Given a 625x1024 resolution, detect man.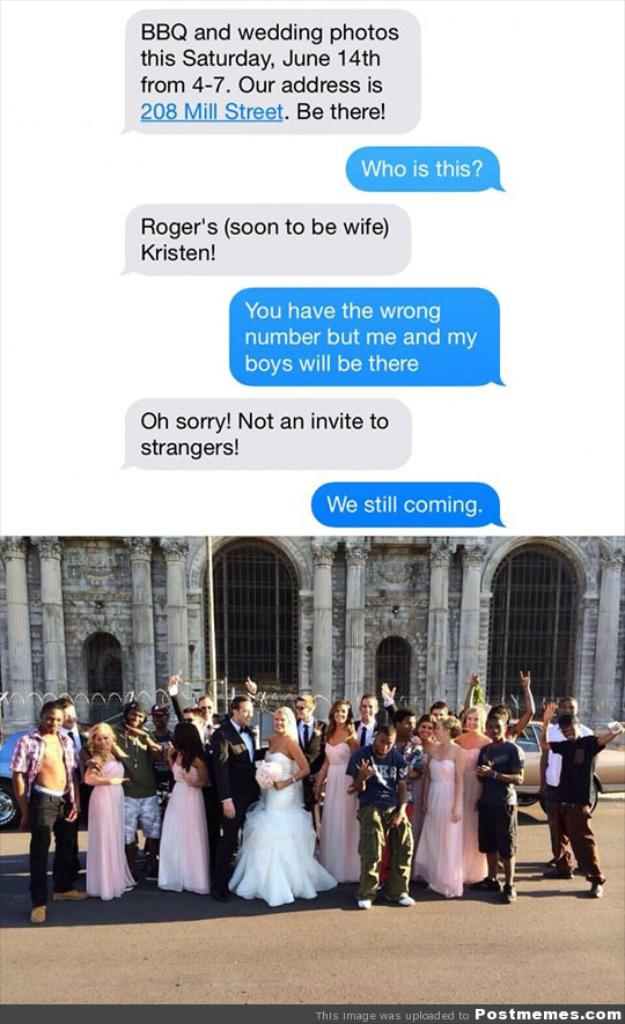
354/694/381/745.
